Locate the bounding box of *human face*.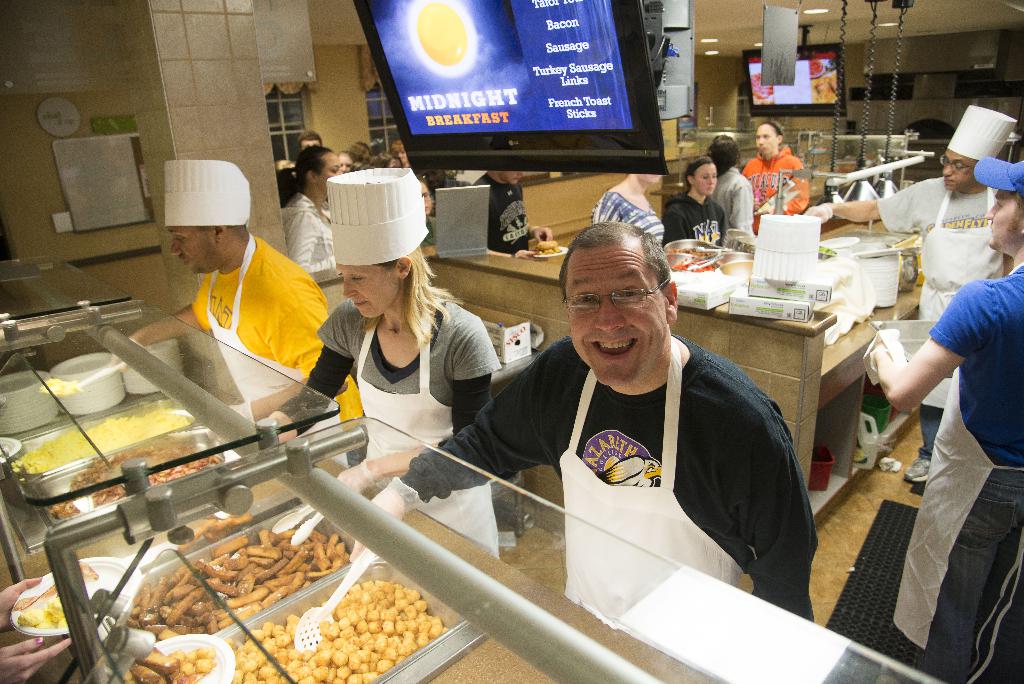
Bounding box: box=[941, 147, 975, 191].
